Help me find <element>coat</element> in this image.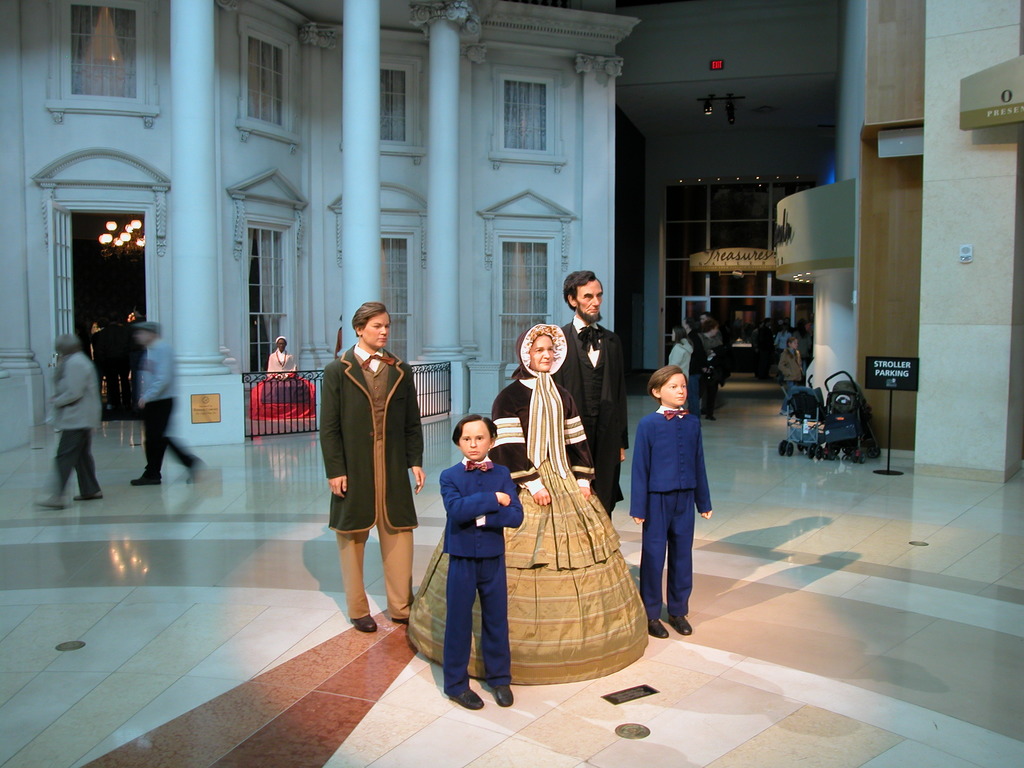
Found it: [636,408,708,520].
